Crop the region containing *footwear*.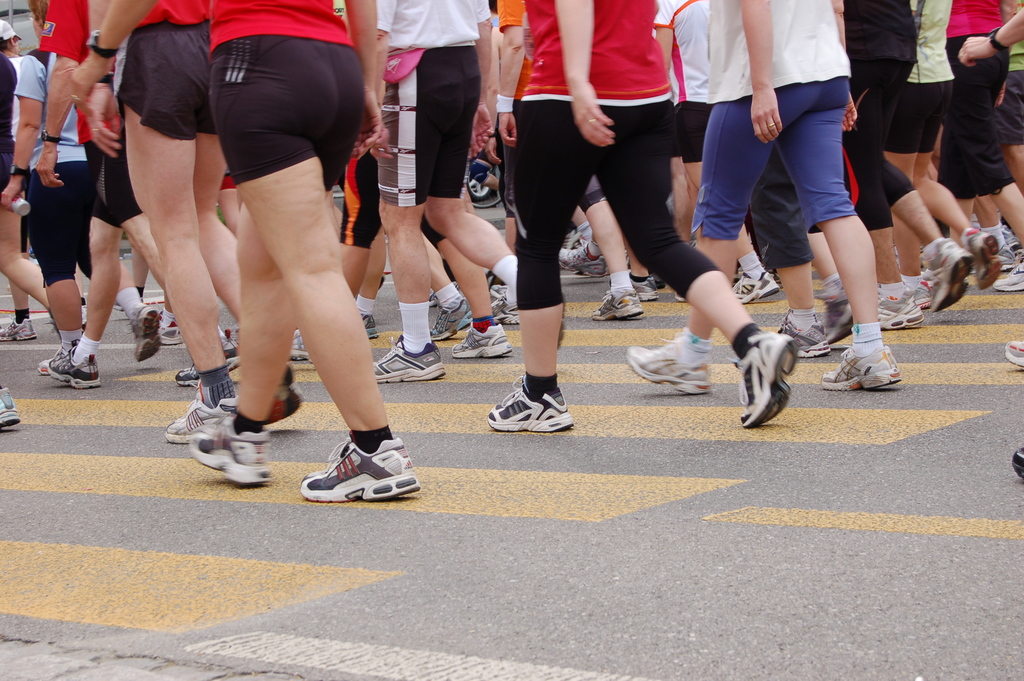
Crop region: <region>428, 296, 474, 342</region>.
